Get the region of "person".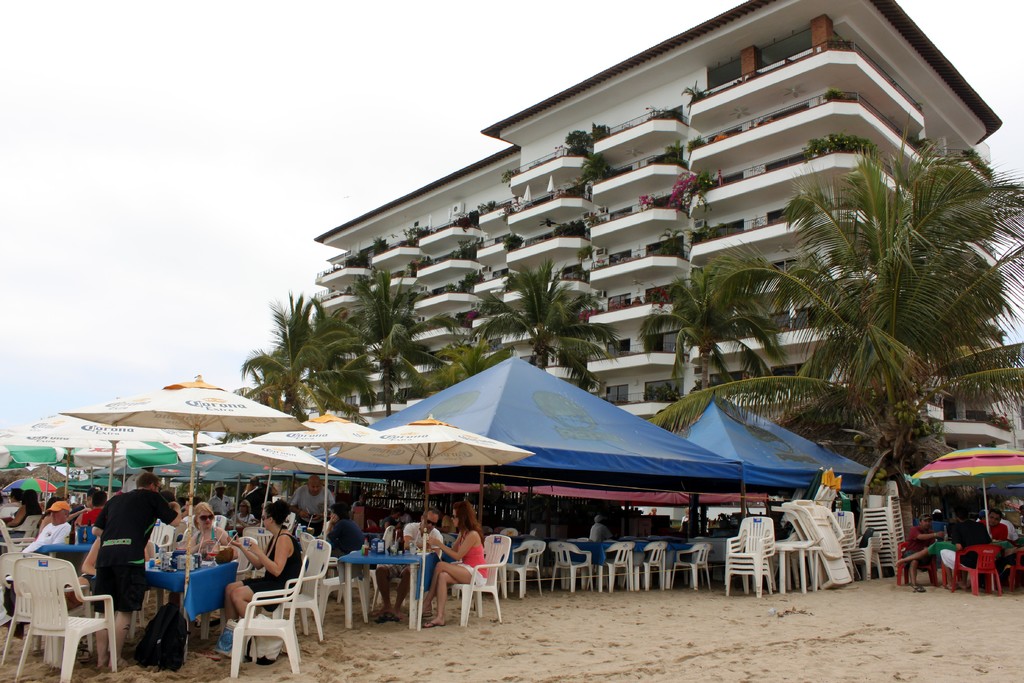
x1=240 y1=476 x2=275 y2=521.
